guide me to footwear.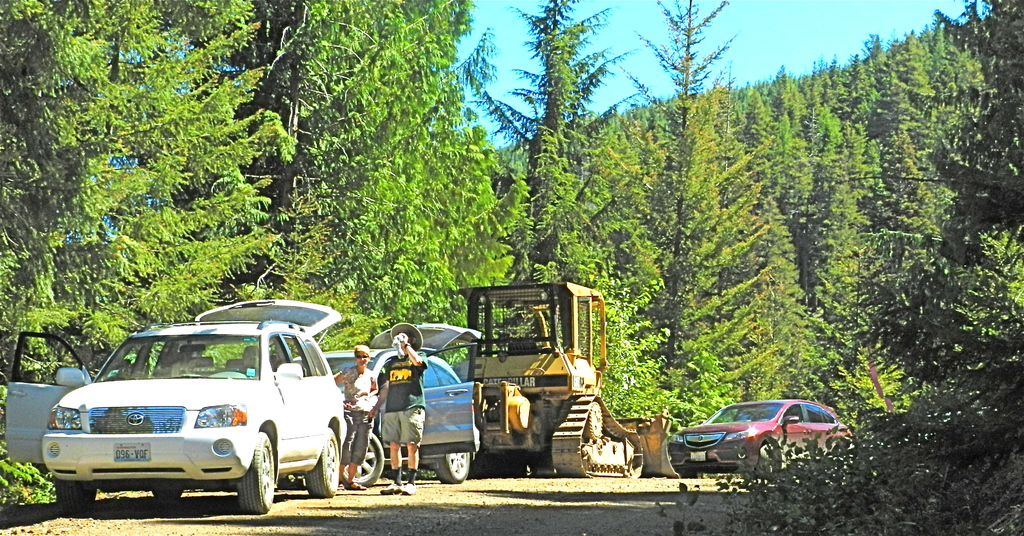
Guidance: (left=380, top=482, right=402, bottom=493).
